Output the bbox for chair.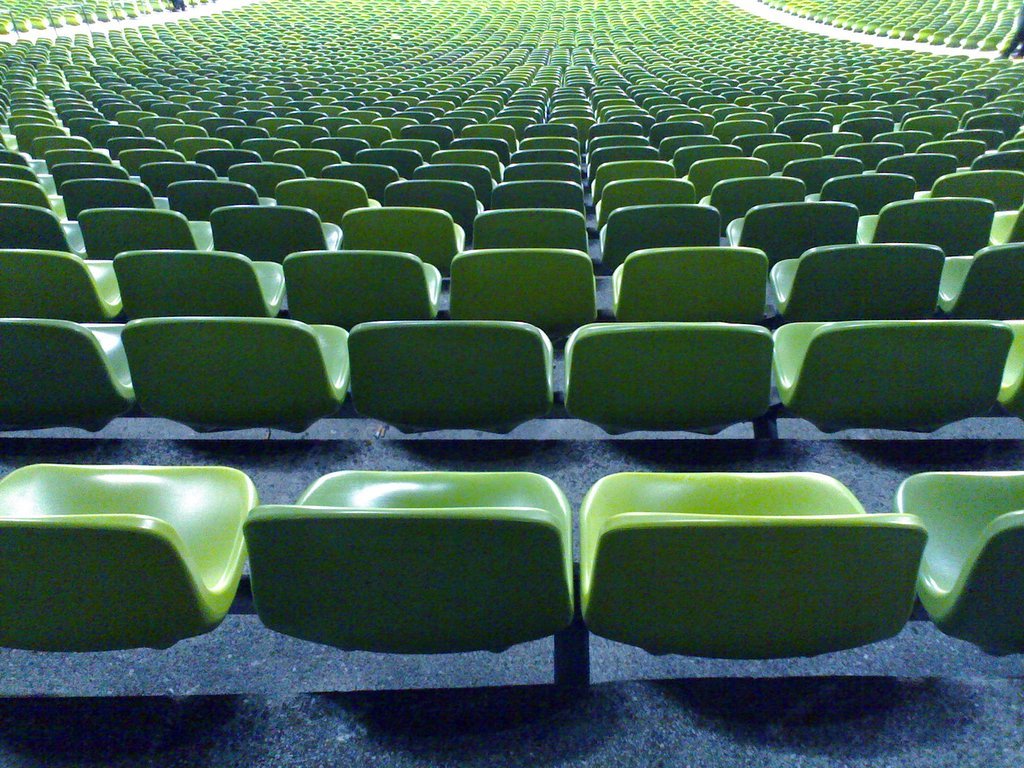
left=521, top=119, right=576, bottom=136.
